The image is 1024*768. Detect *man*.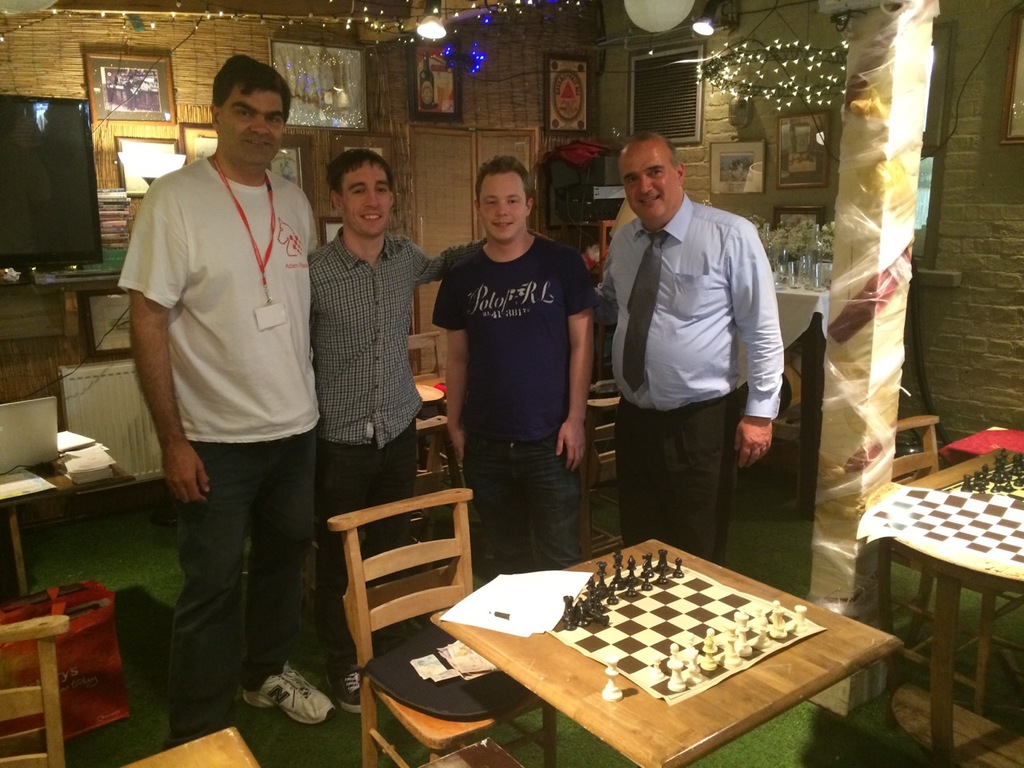
Detection: left=119, top=46, right=342, bottom=746.
